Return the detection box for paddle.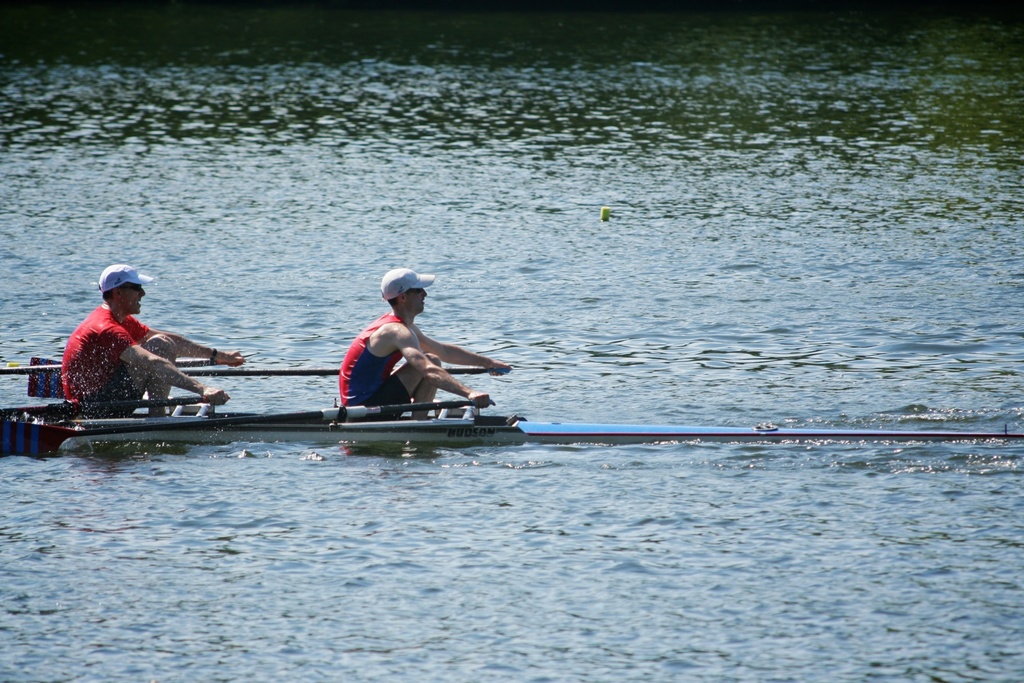
{"x1": 0, "y1": 358, "x2": 509, "y2": 383}.
